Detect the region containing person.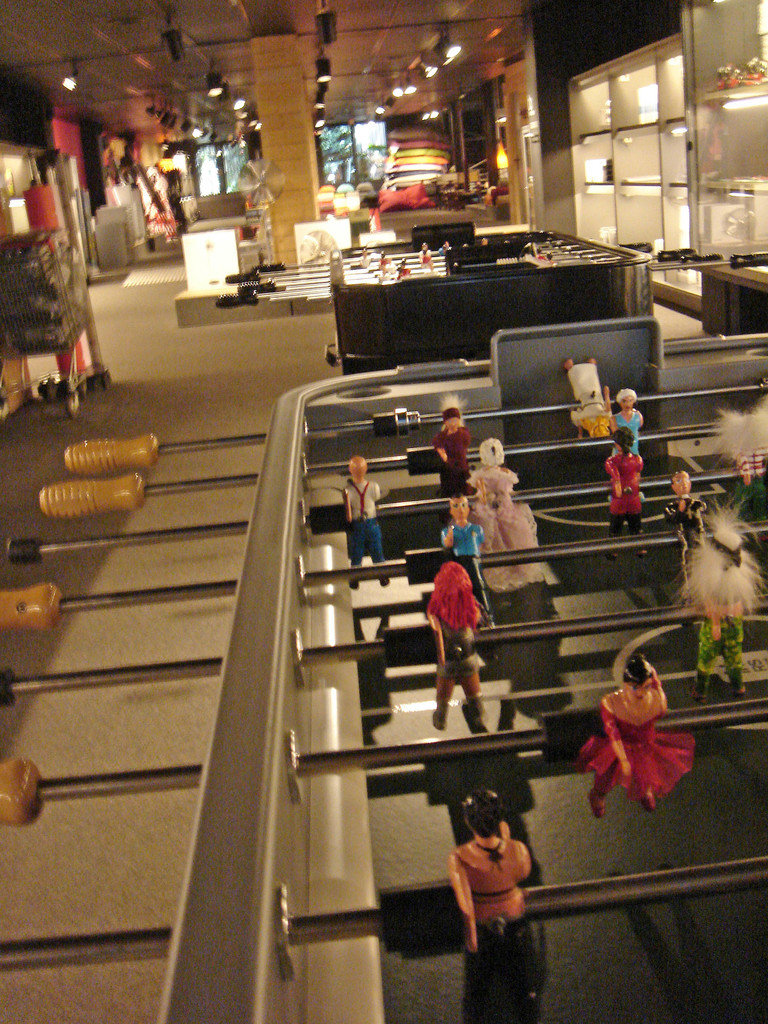
<box>594,634,711,832</box>.
